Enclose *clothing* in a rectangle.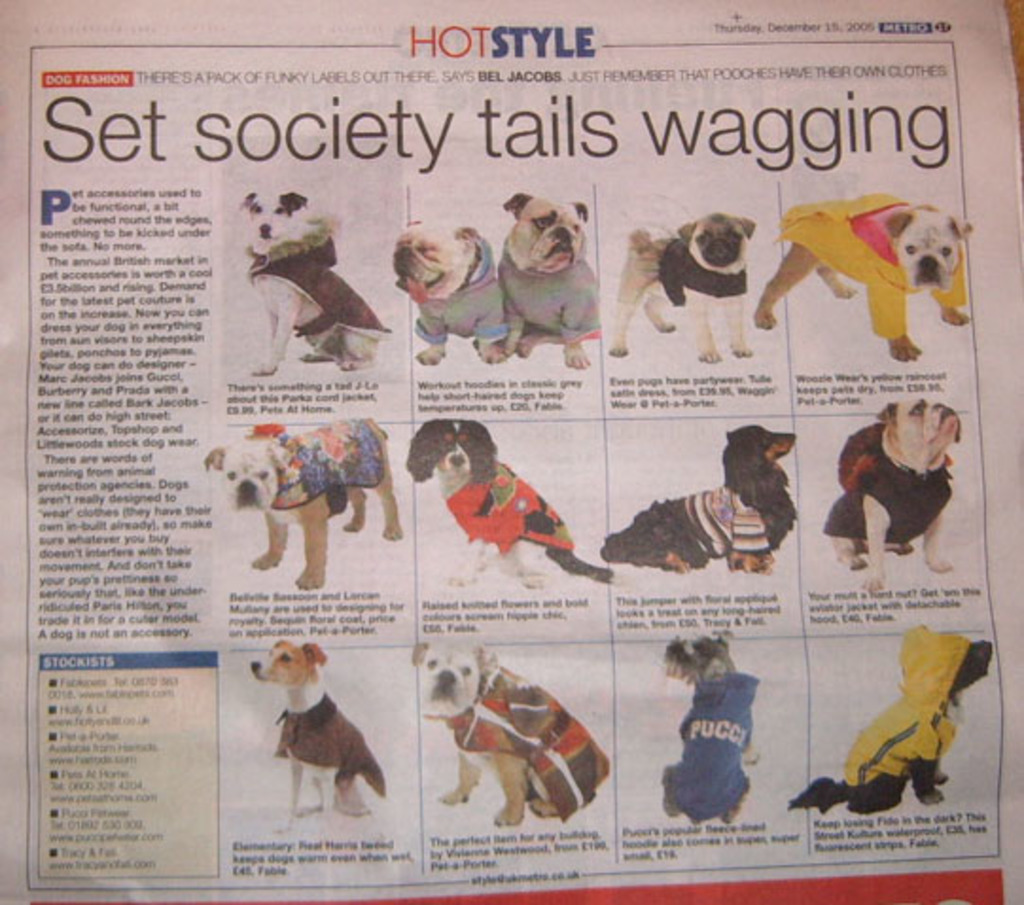
crop(274, 687, 399, 799).
